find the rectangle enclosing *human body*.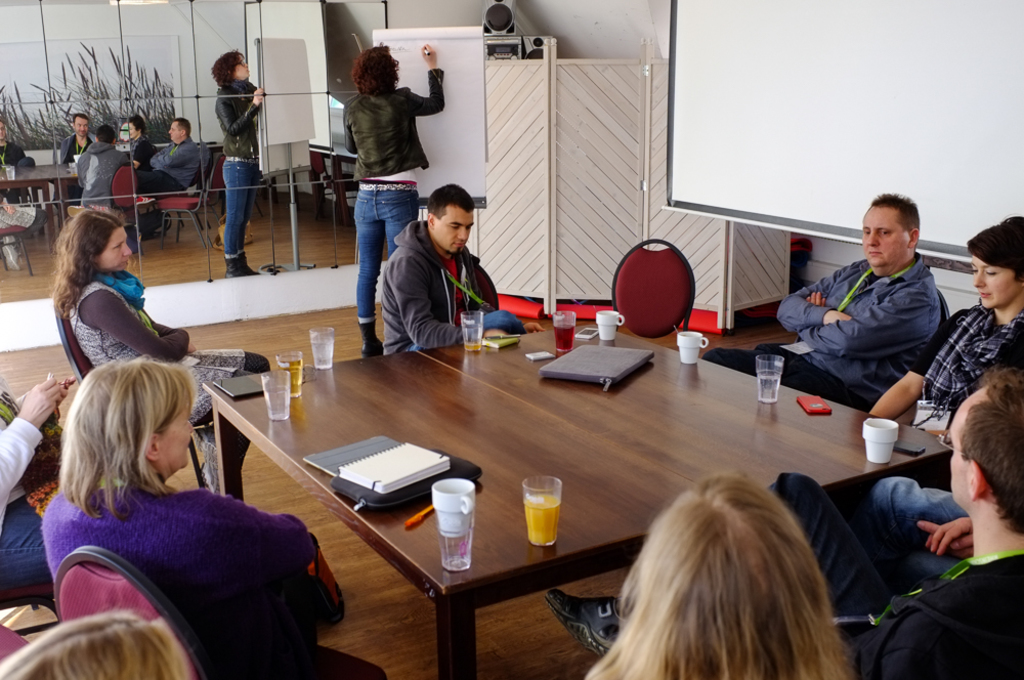
{"x1": 544, "y1": 470, "x2": 1023, "y2": 679}.
